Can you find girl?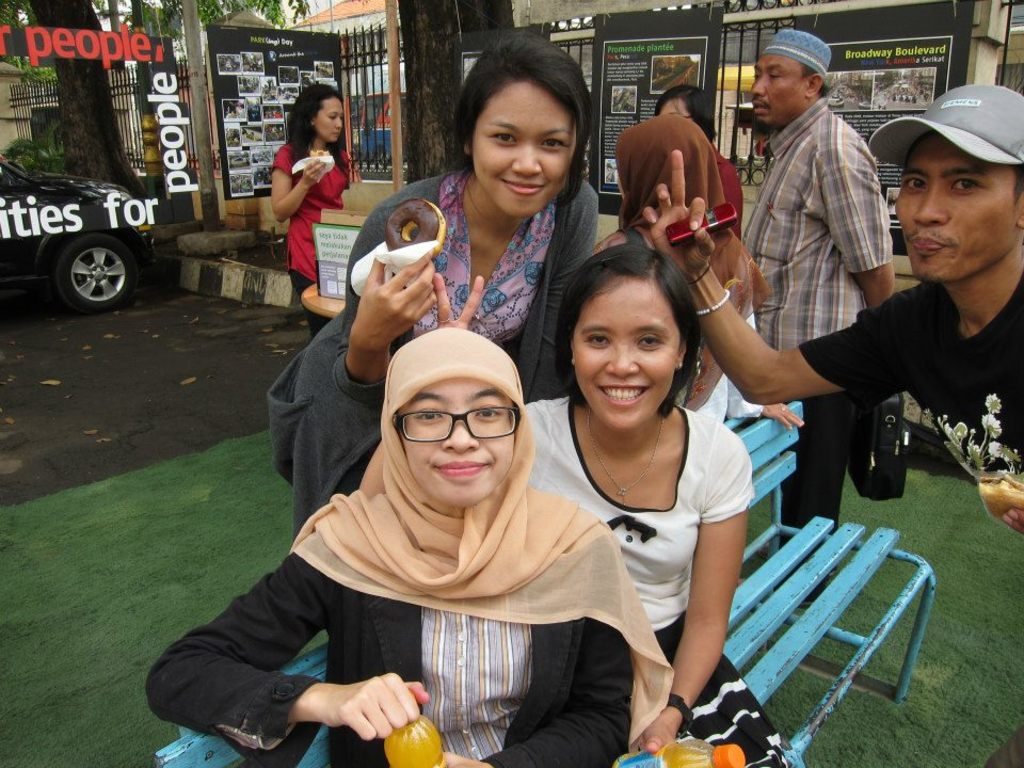
Yes, bounding box: [262,29,602,537].
